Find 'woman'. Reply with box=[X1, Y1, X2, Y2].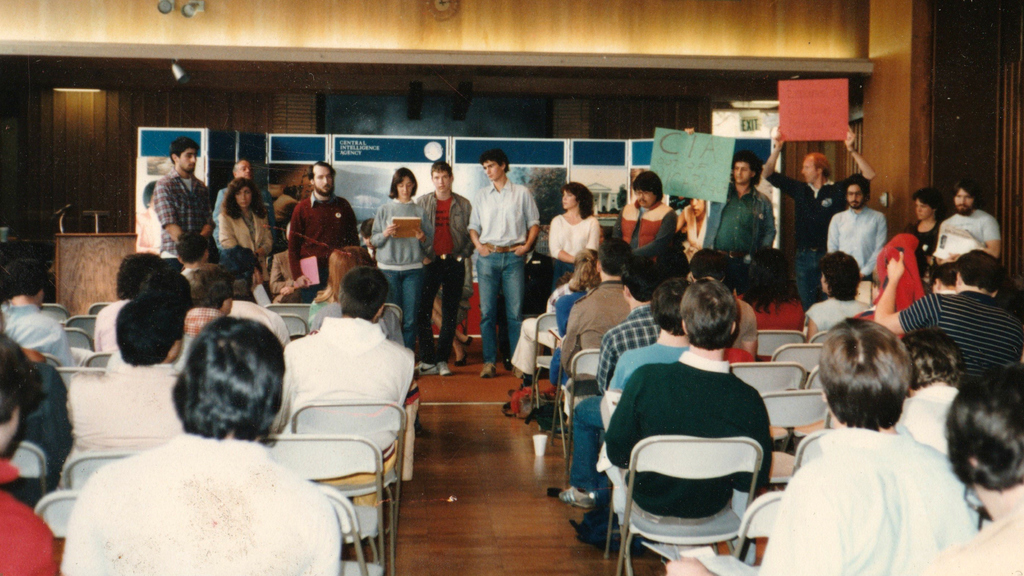
box=[369, 166, 437, 354].
